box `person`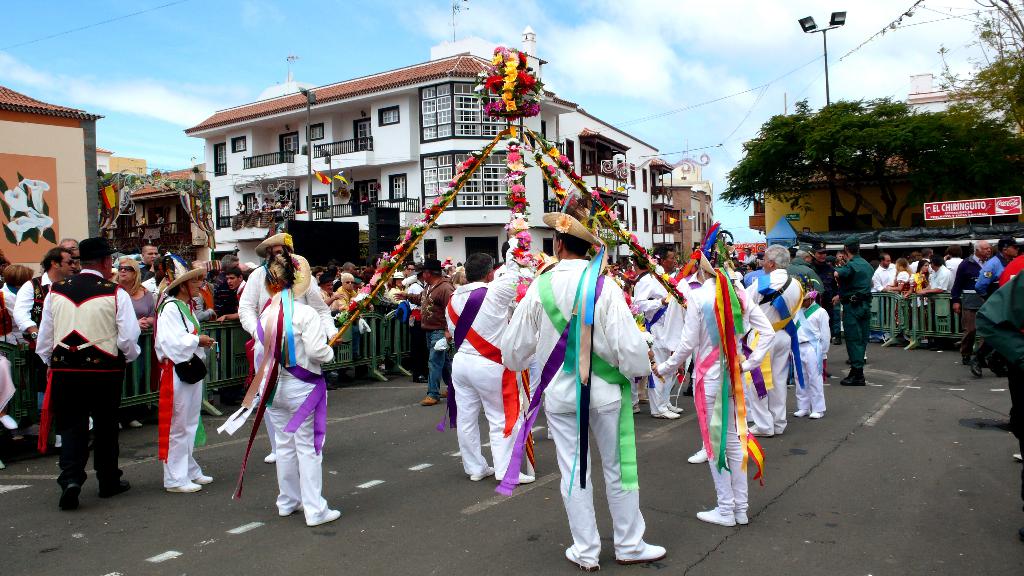
bbox=(394, 258, 429, 312)
